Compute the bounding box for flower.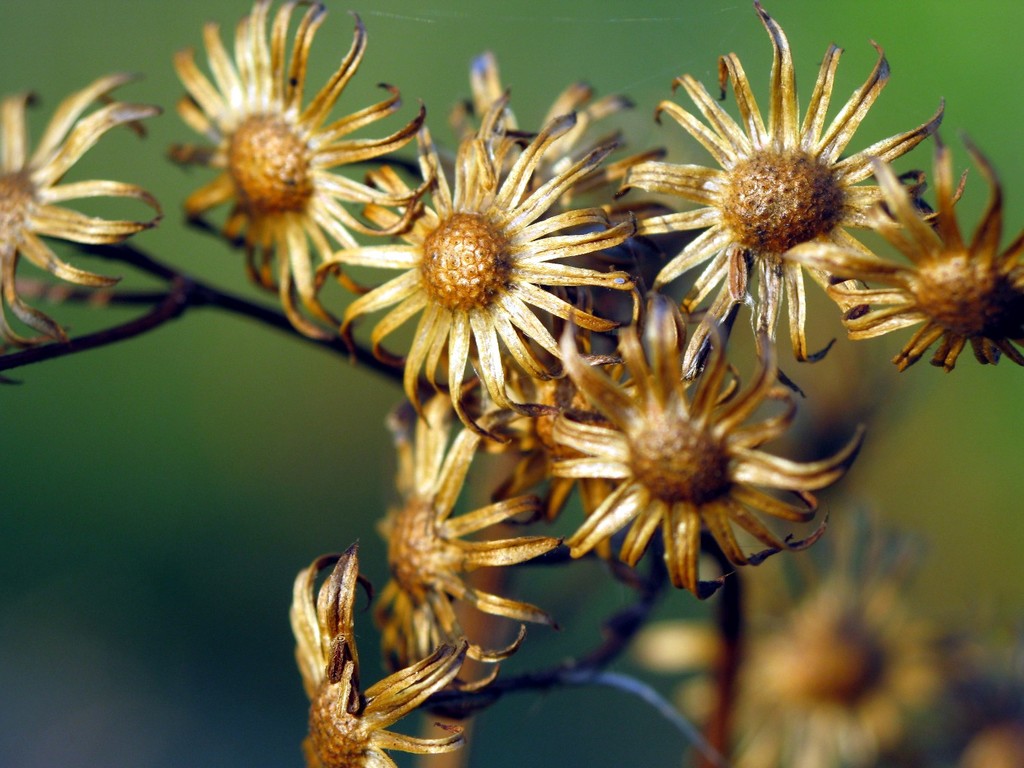
(left=371, top=383, right=564, bottom=692).
